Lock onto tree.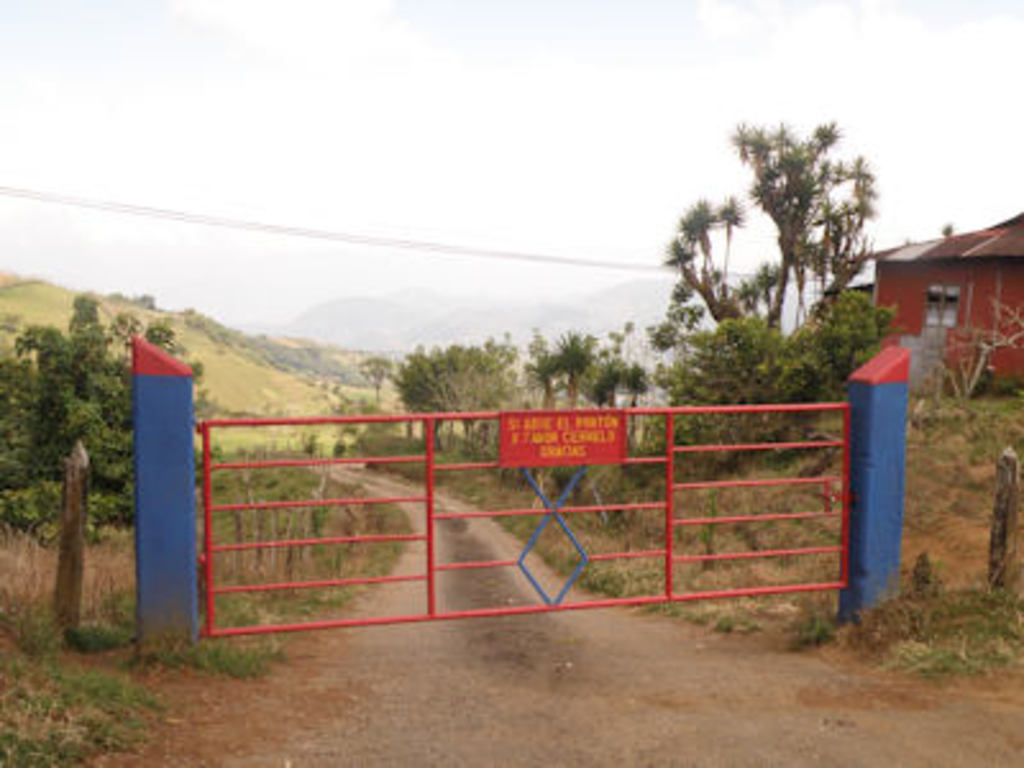
Locked: select_region(159, 325, 200, 387).
